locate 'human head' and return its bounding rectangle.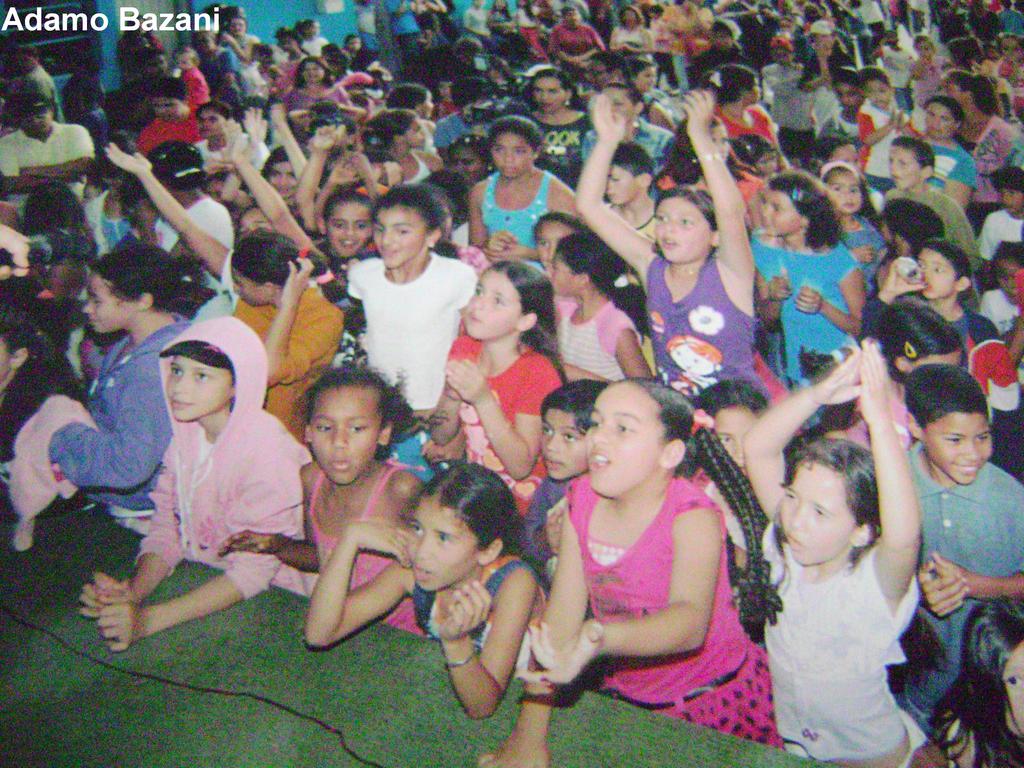
box=[829, 73, 867, 115].
